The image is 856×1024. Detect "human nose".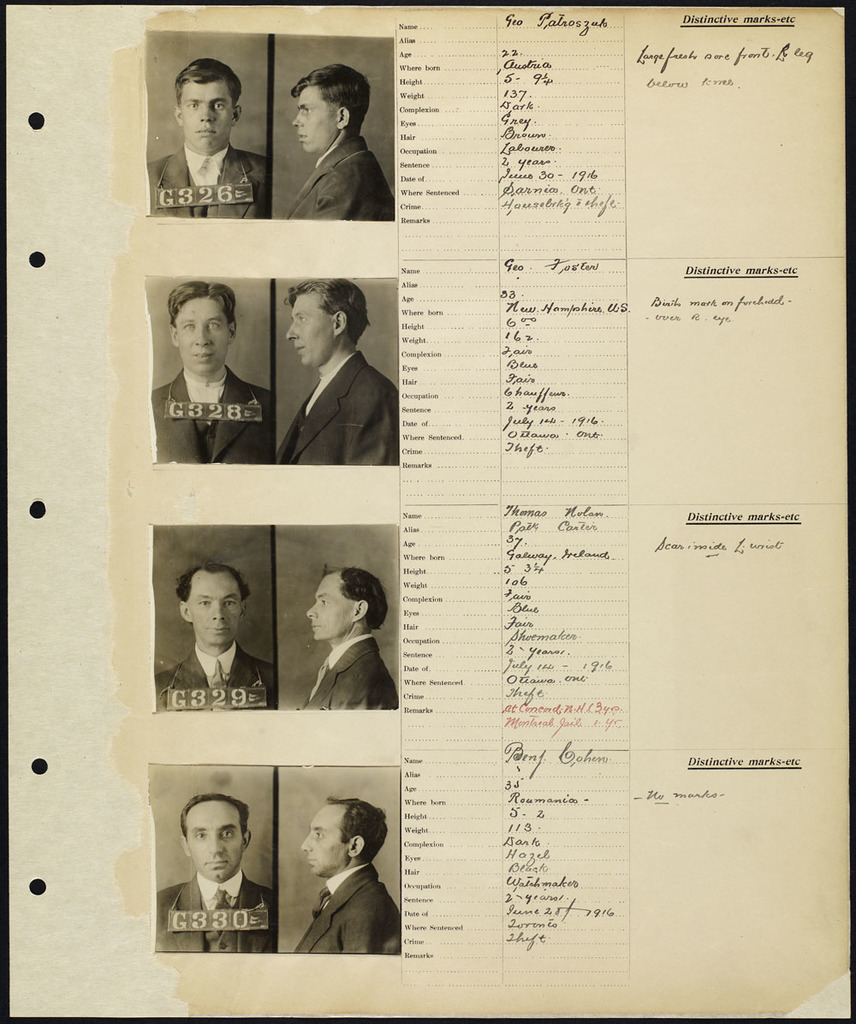
Detection: region(287, 320, 297, 338).
